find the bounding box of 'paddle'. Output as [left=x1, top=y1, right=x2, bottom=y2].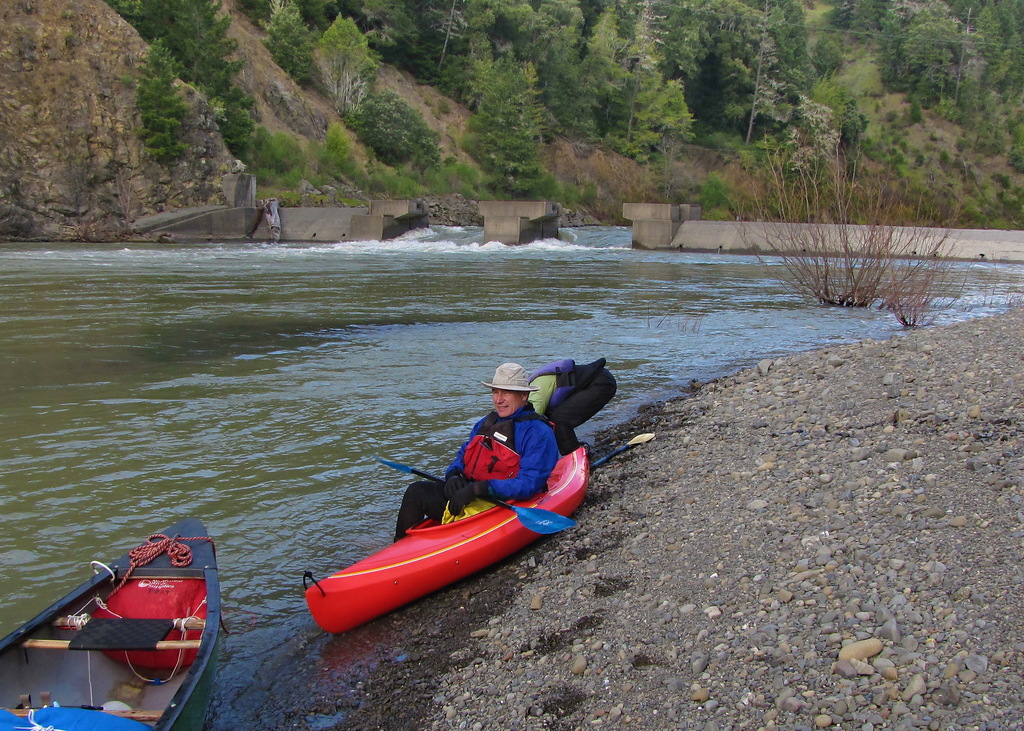
[left=591, top=434, right=655, bottom=469].
